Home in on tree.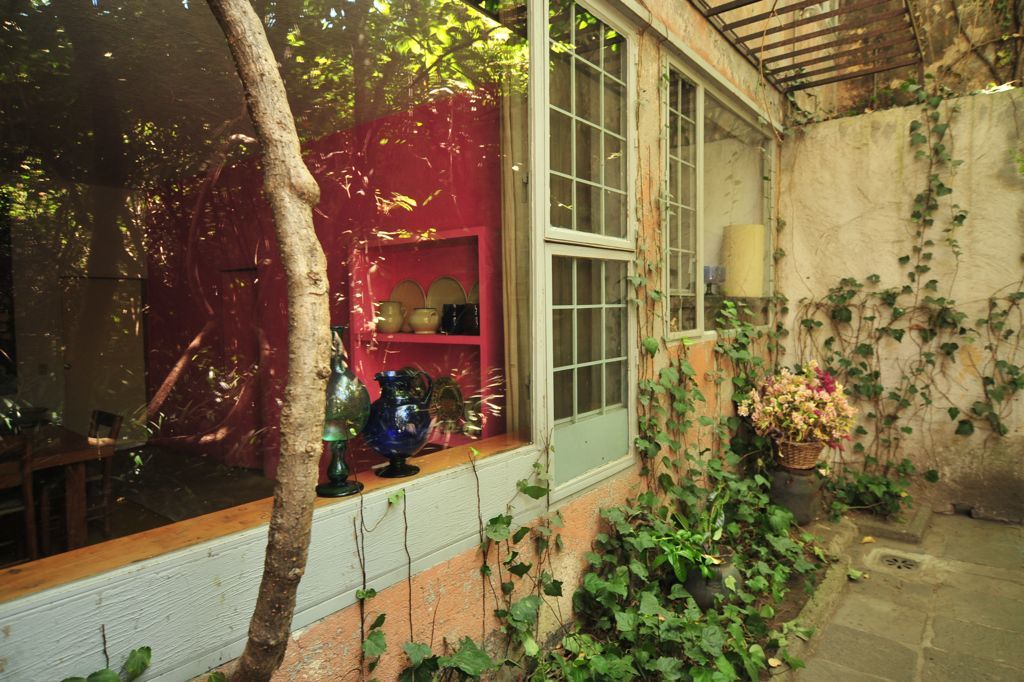
Homed in at {"left": 206, "top": 0, "right": 329, "bottom": 681}.
